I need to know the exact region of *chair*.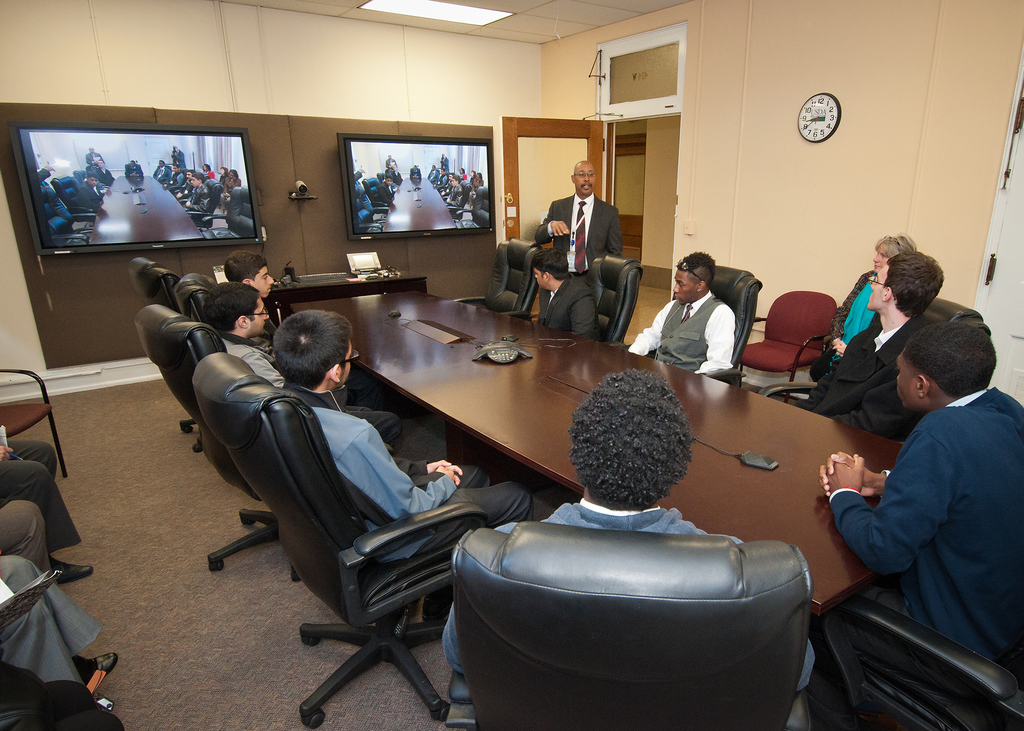
Region: (132, 301, 456, 580).
